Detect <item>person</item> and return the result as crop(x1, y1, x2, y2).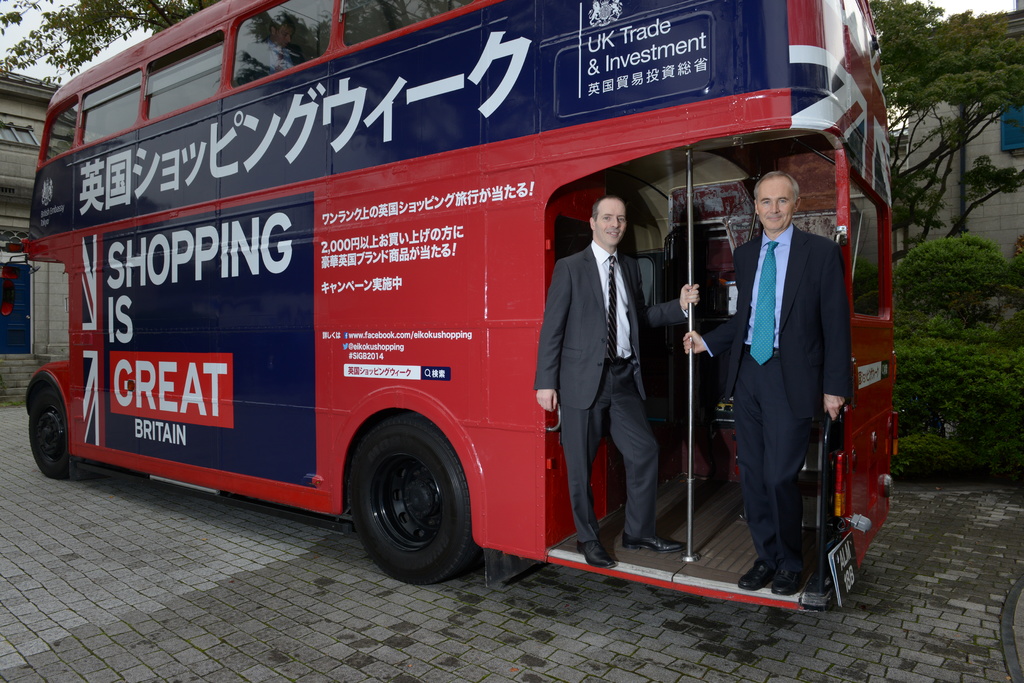
crop(730, 124, 859, 600).
